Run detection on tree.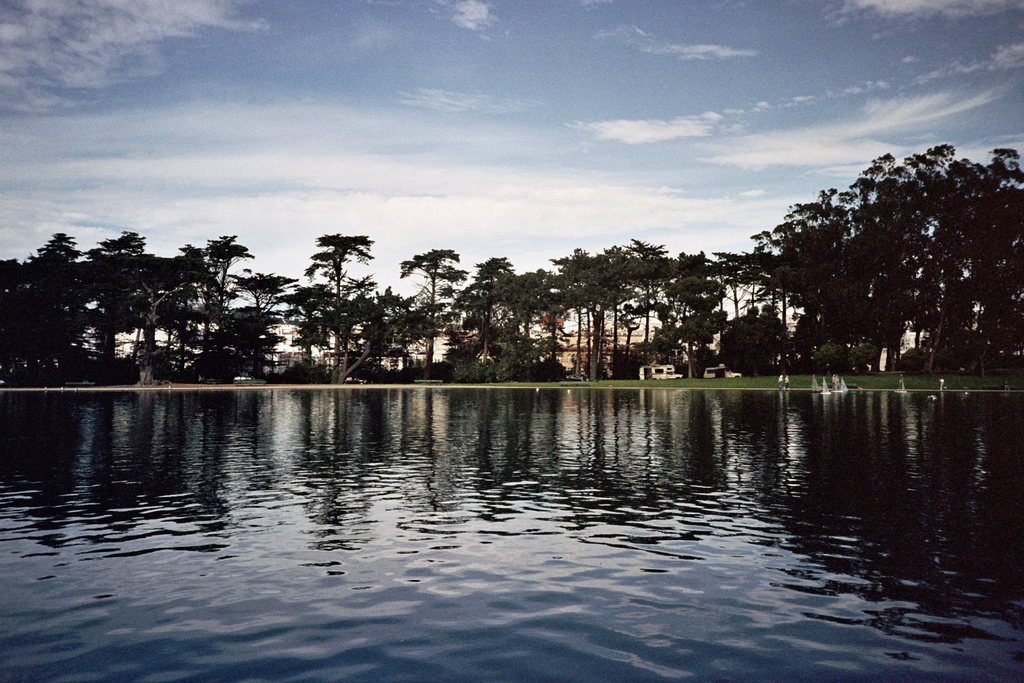
Result: 79/221/156/320.
